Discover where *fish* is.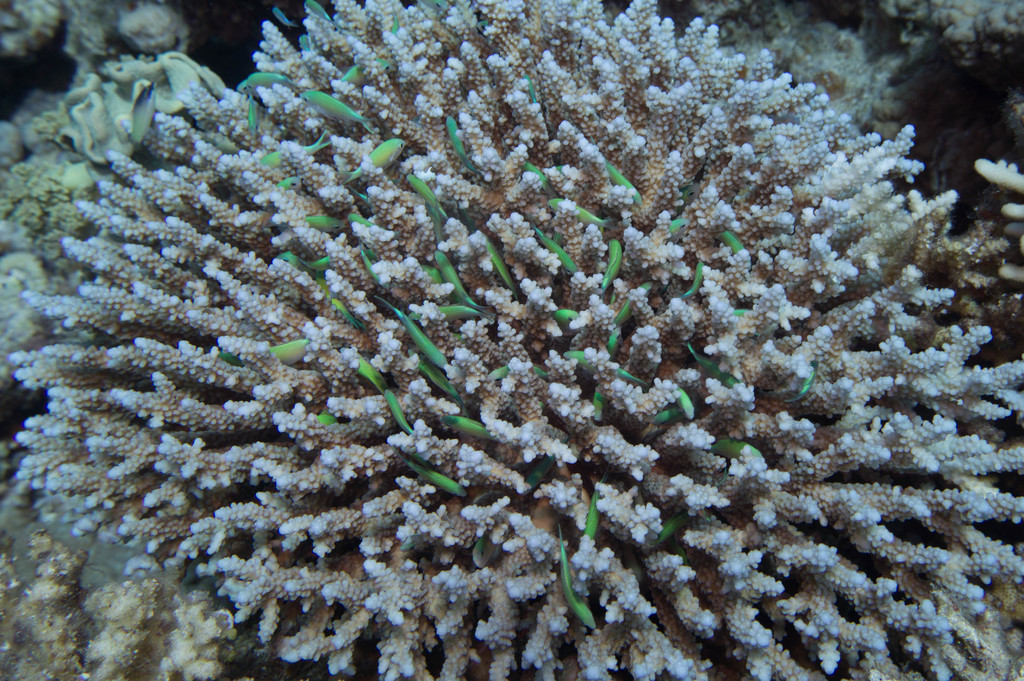
Discovered at detection(268, 336, 312, 366).
